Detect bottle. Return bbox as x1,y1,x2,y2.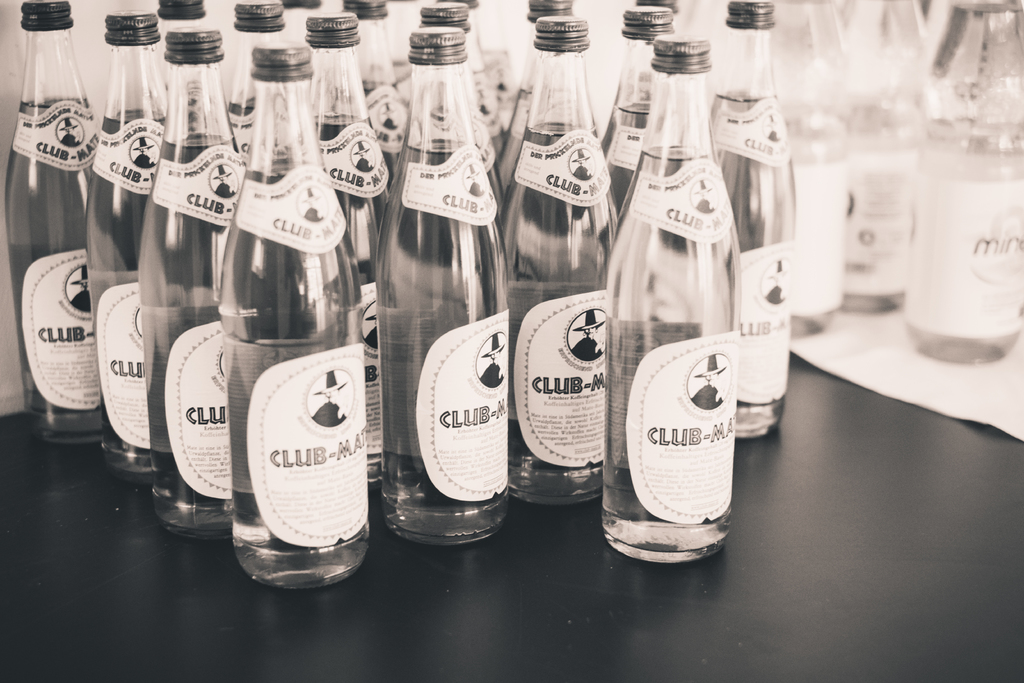
301,19,373,383.
